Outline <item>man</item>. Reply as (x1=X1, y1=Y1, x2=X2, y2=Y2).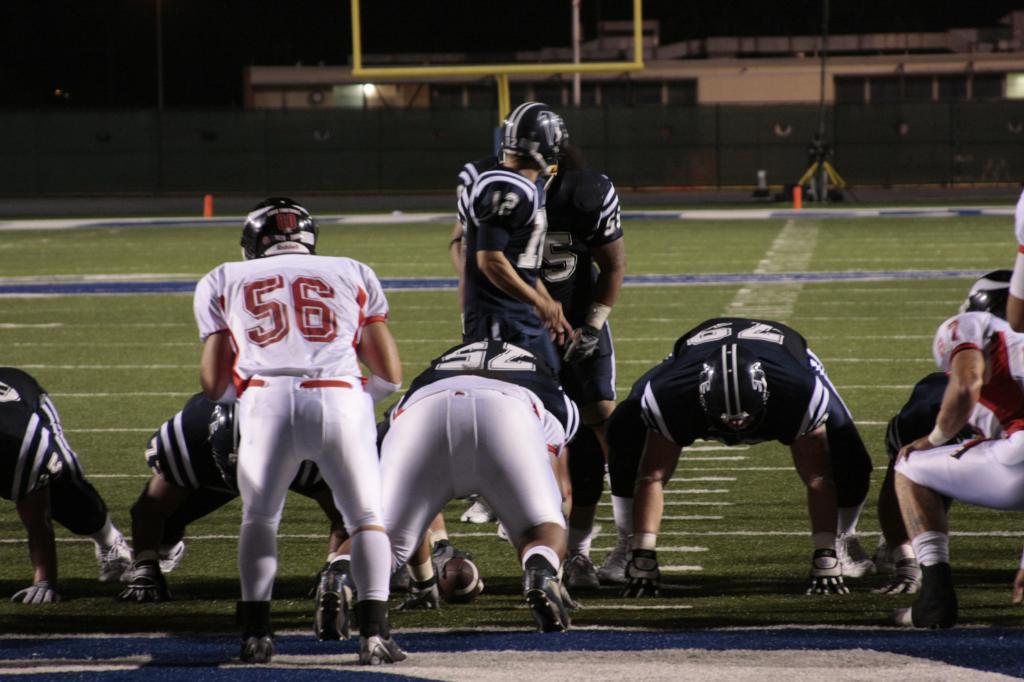
(x1=108, y1=396, x2=342, y2=596).
